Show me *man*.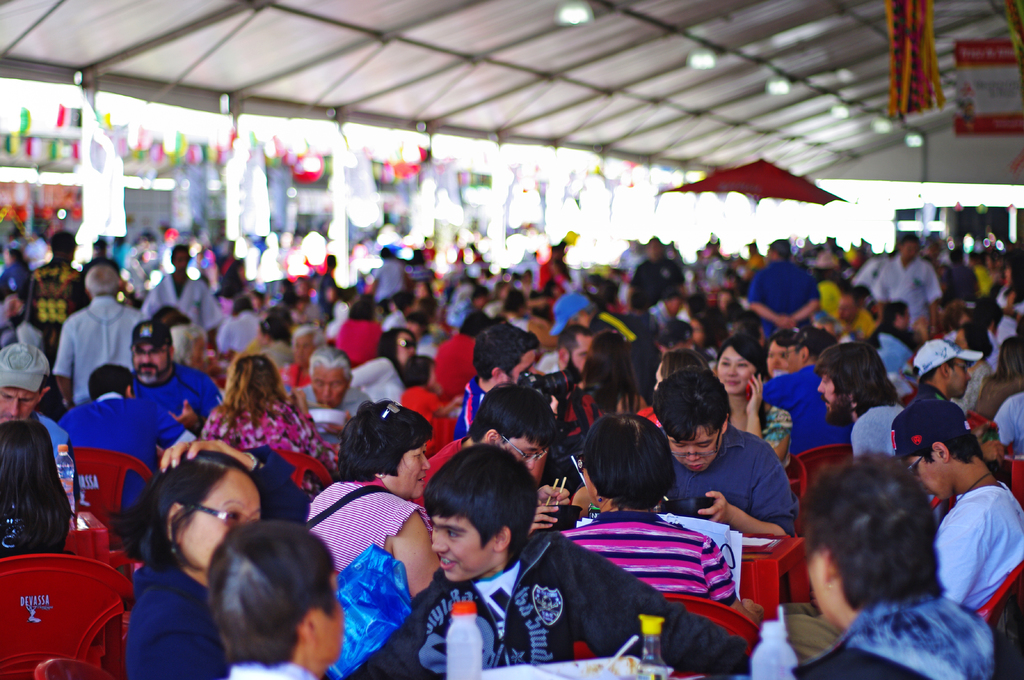
*man* is here: [893,338,982,452].
